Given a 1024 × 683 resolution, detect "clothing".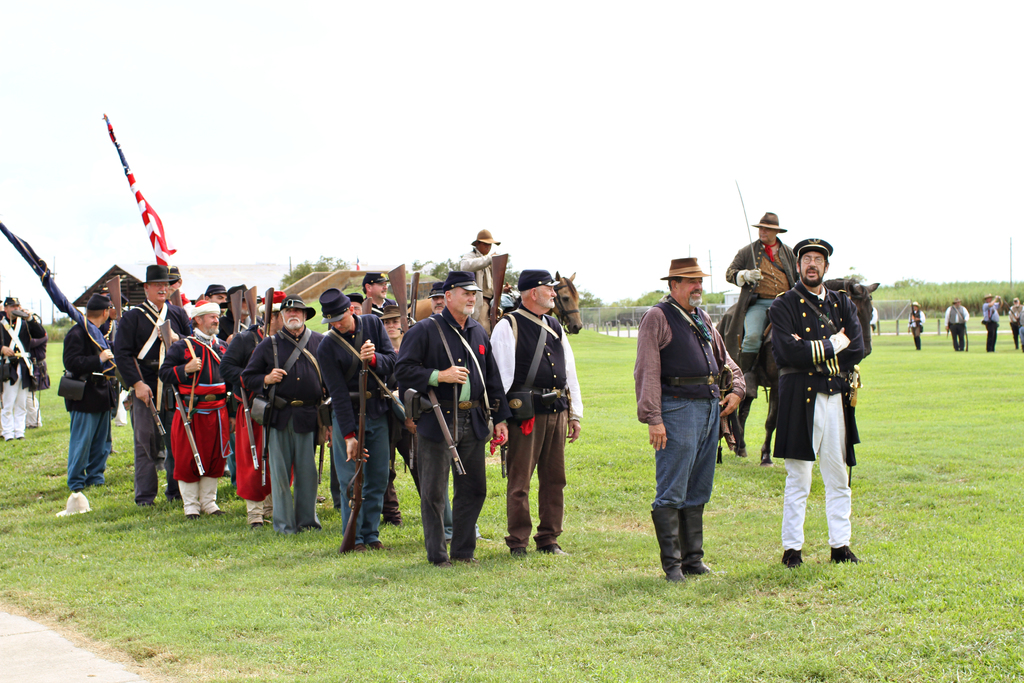
x1=28 y1=317 x2=53 y2=423.
